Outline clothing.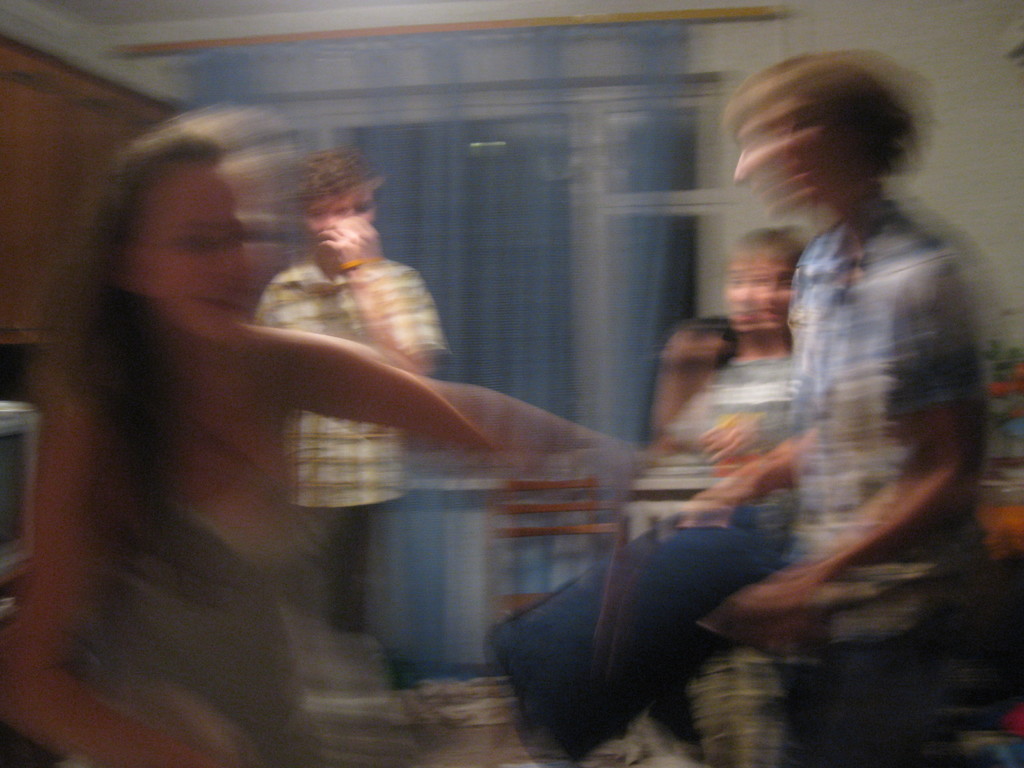
Outline: {"x1": 689, "y1": 90, "x2": 993, "y2": 721}.
